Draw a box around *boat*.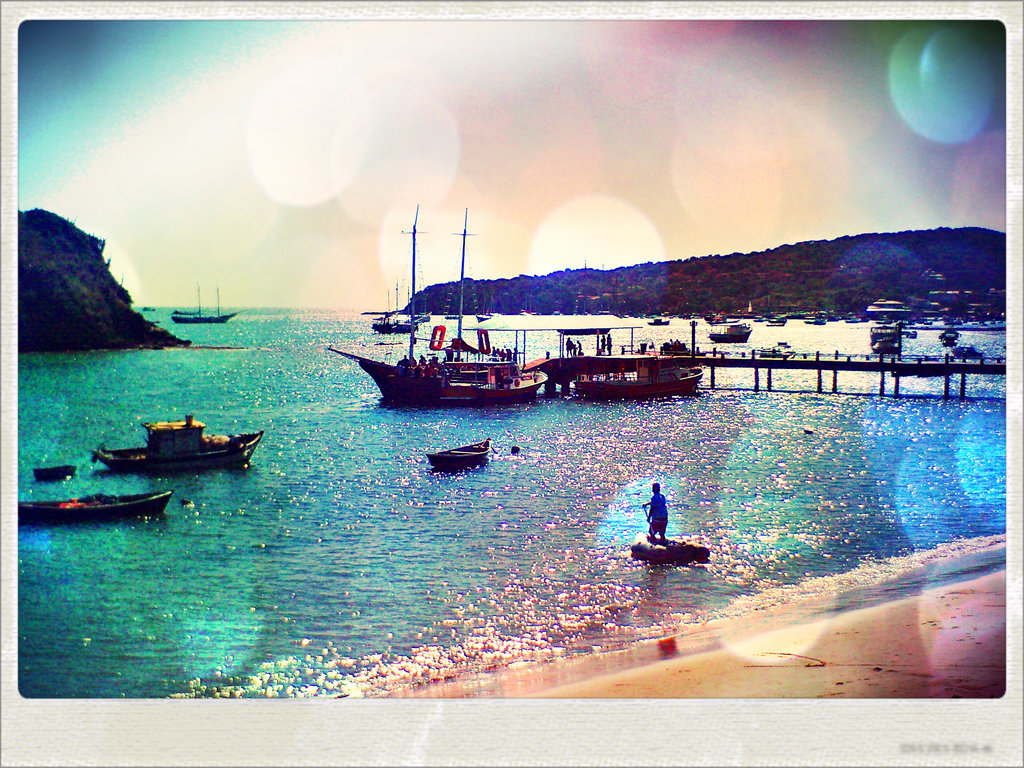
x1=328, y1=268, x2=556, y2=404.
